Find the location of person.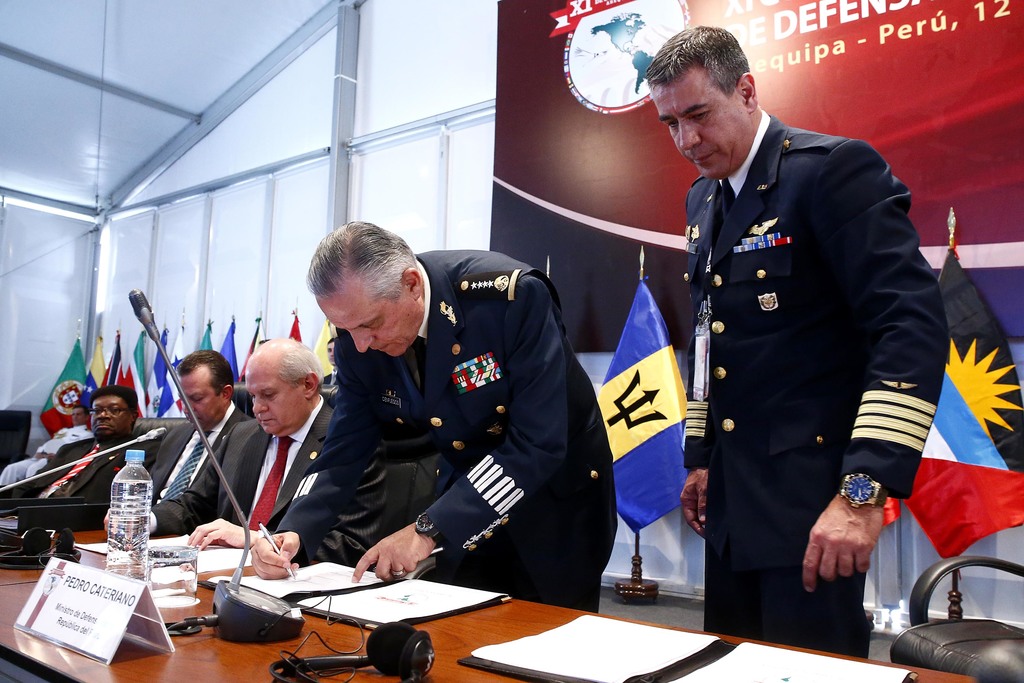
Location: (x1=106, y1=335, x2=326, y2=550).
